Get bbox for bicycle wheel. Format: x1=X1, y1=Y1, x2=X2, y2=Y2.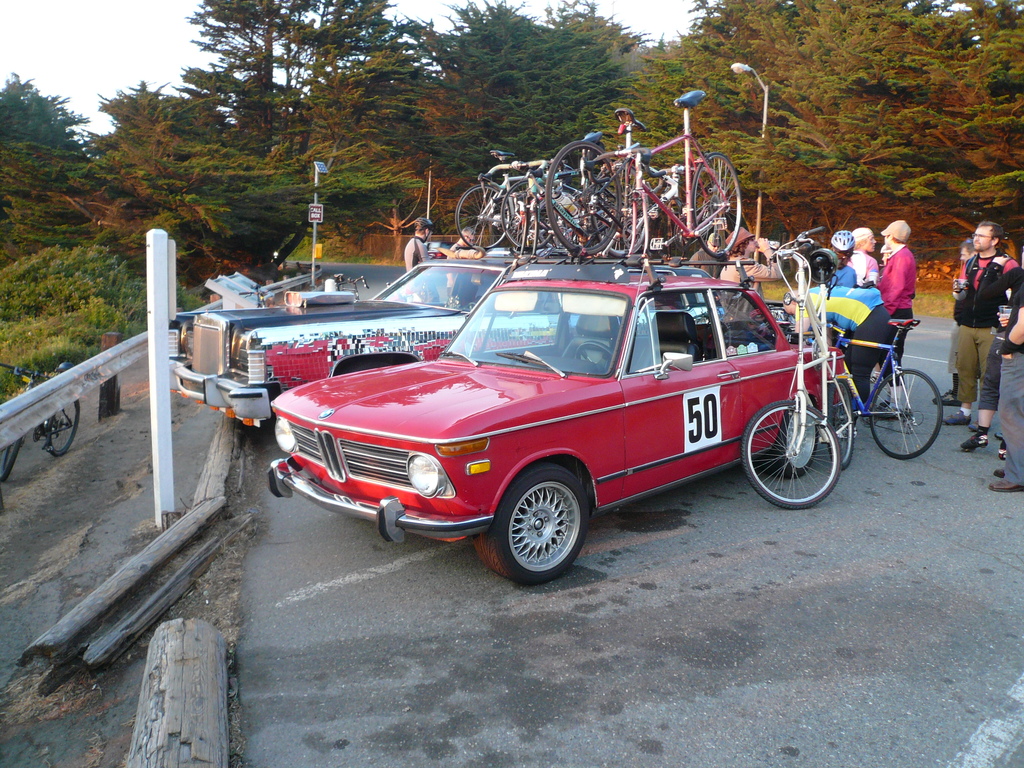
x1=819, y1=376, x2=867, y2=467.
